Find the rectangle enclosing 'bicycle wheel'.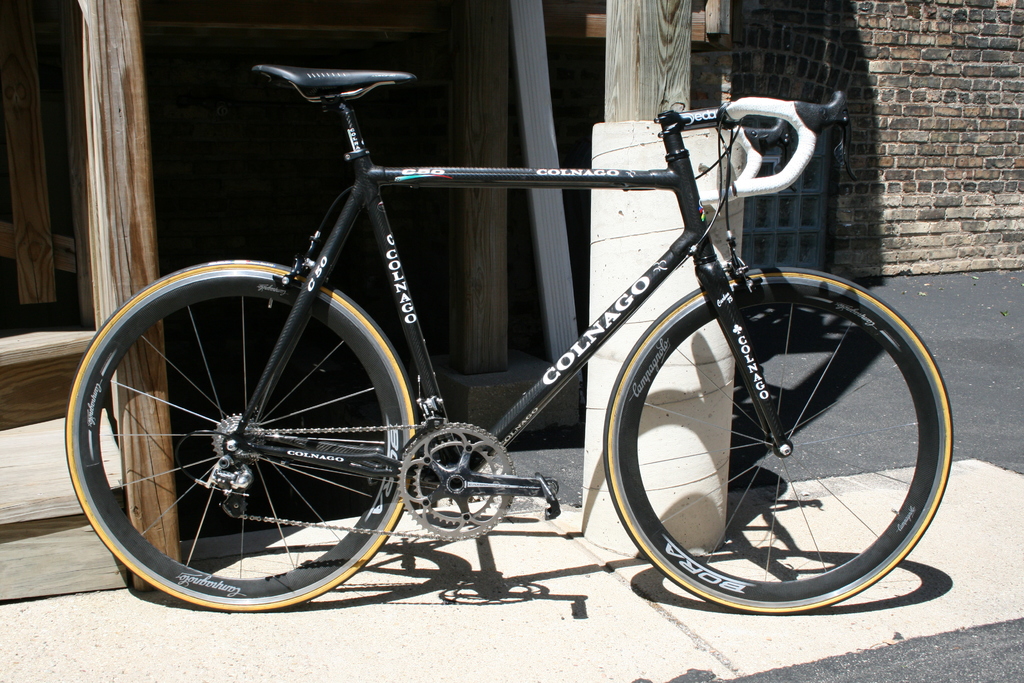
(63,259,425,611).
